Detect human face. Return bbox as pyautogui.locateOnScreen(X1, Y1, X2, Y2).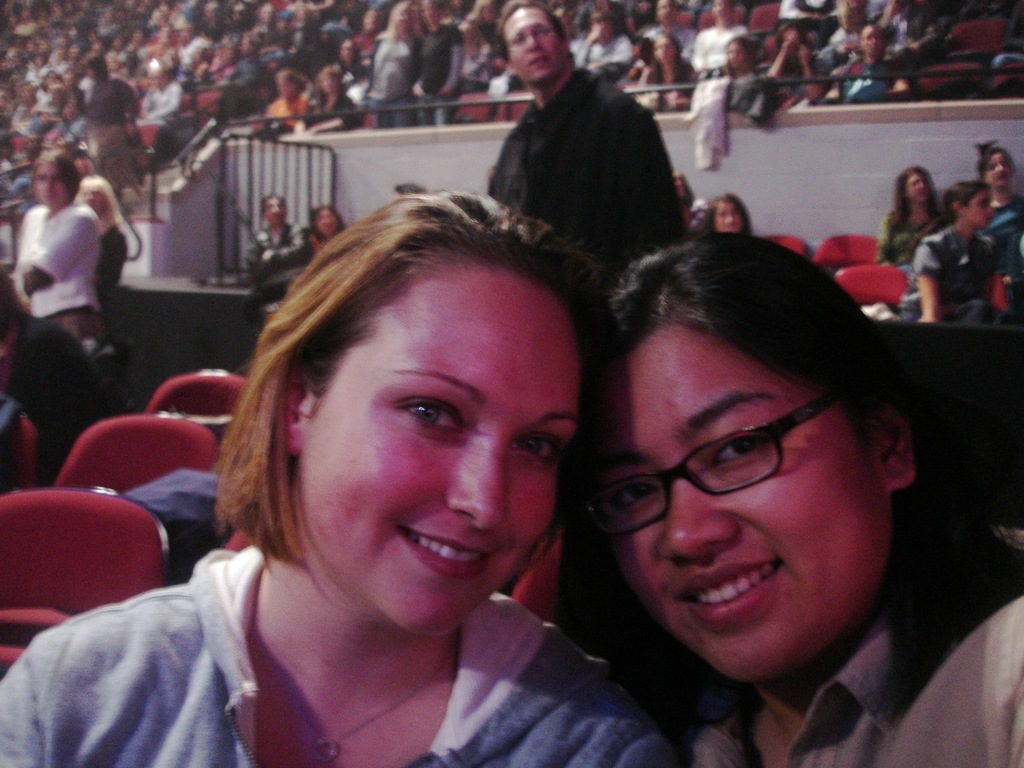
pyautogui.locateOnScreen(316, 212, 334, 236).
